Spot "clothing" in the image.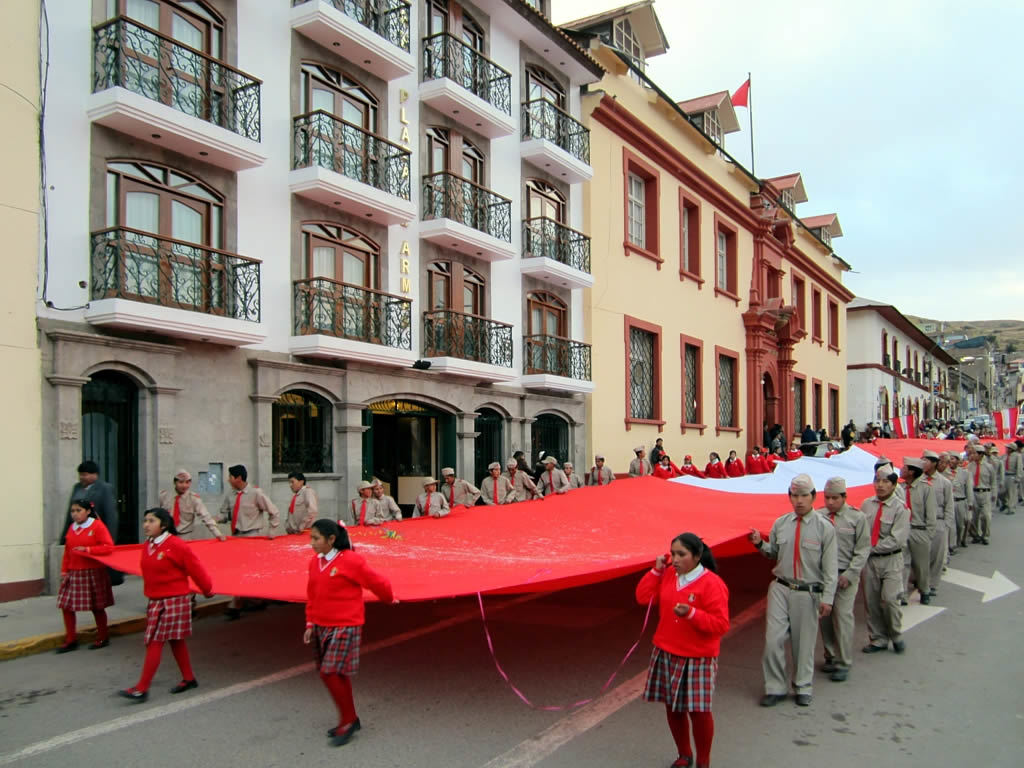
"clothing" found at locate(509, 469, 540, 498).
